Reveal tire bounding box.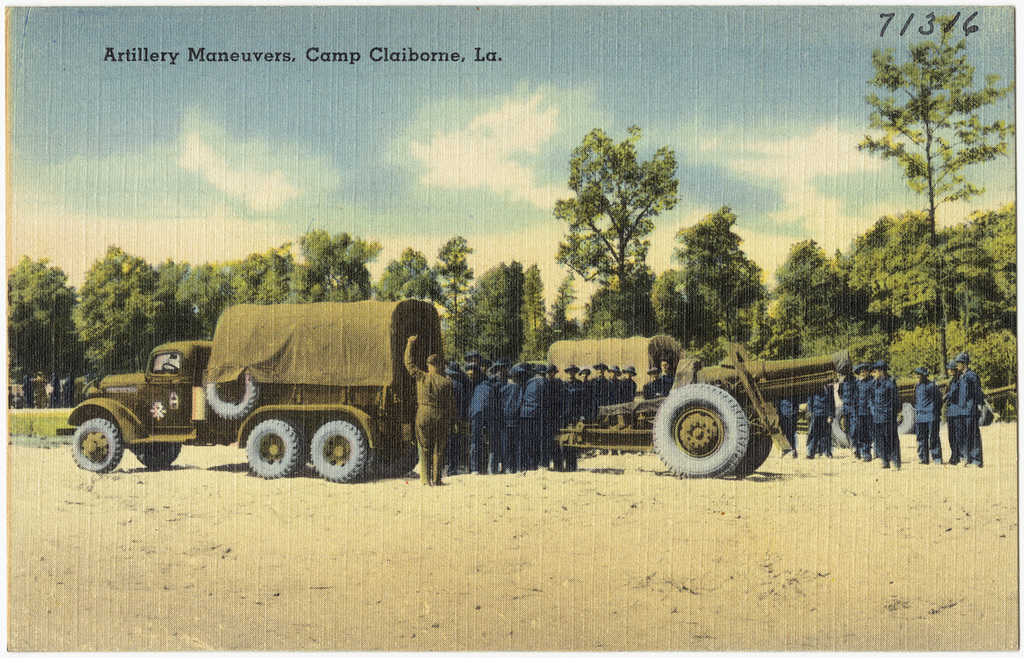
Revealed: 310, 419, 370, 480.
